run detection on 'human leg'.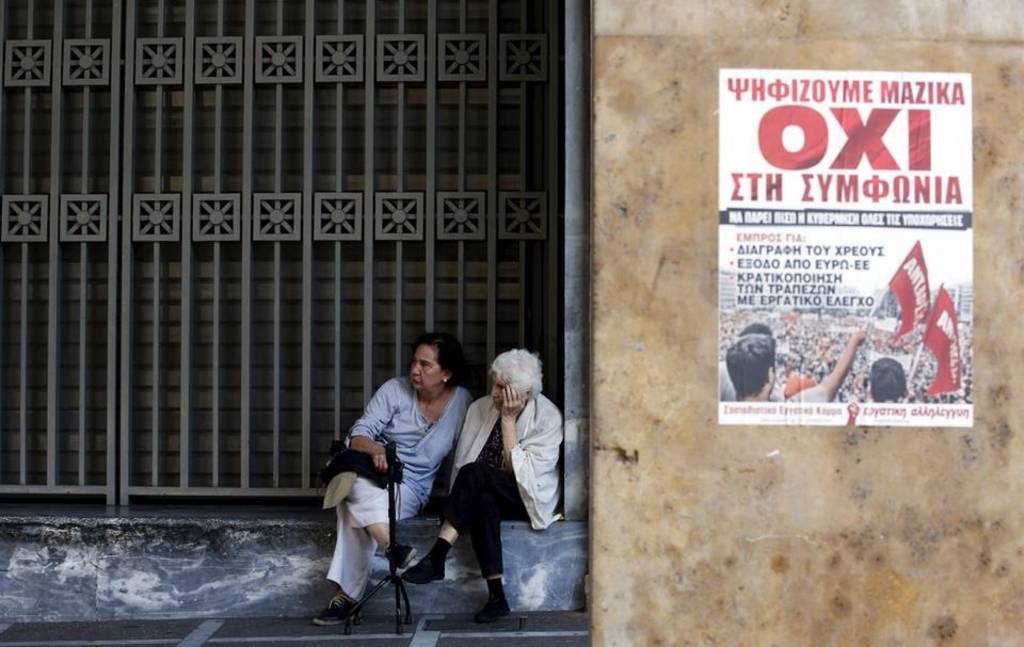
Result: {"left": 466, "top": 503, "right": 510, "bottom": 621}.
